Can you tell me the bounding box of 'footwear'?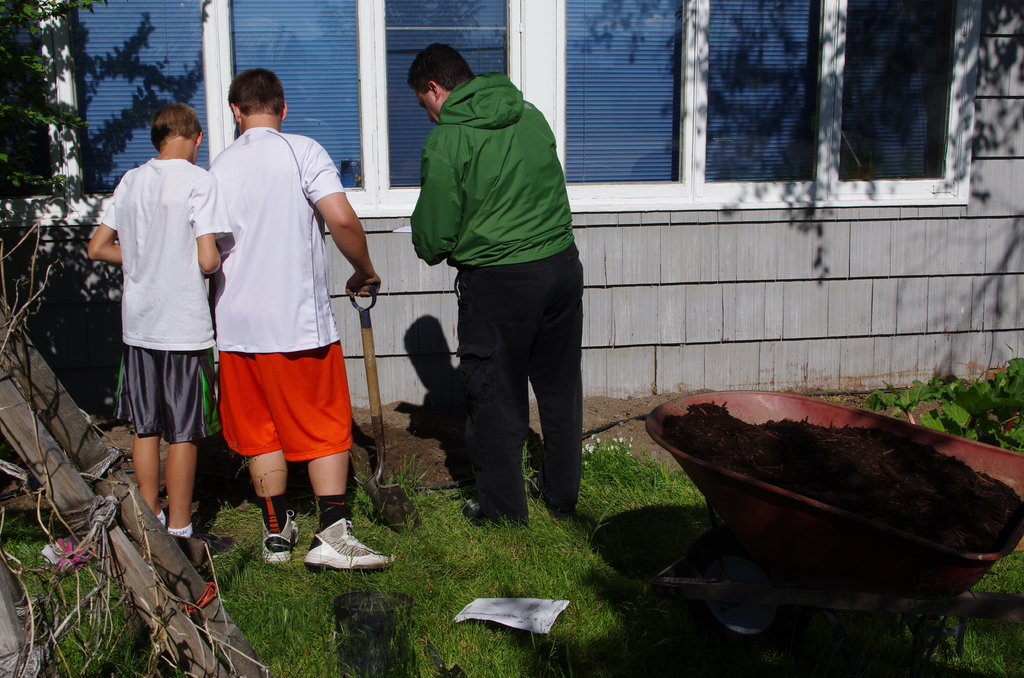
468,508,527,539.
